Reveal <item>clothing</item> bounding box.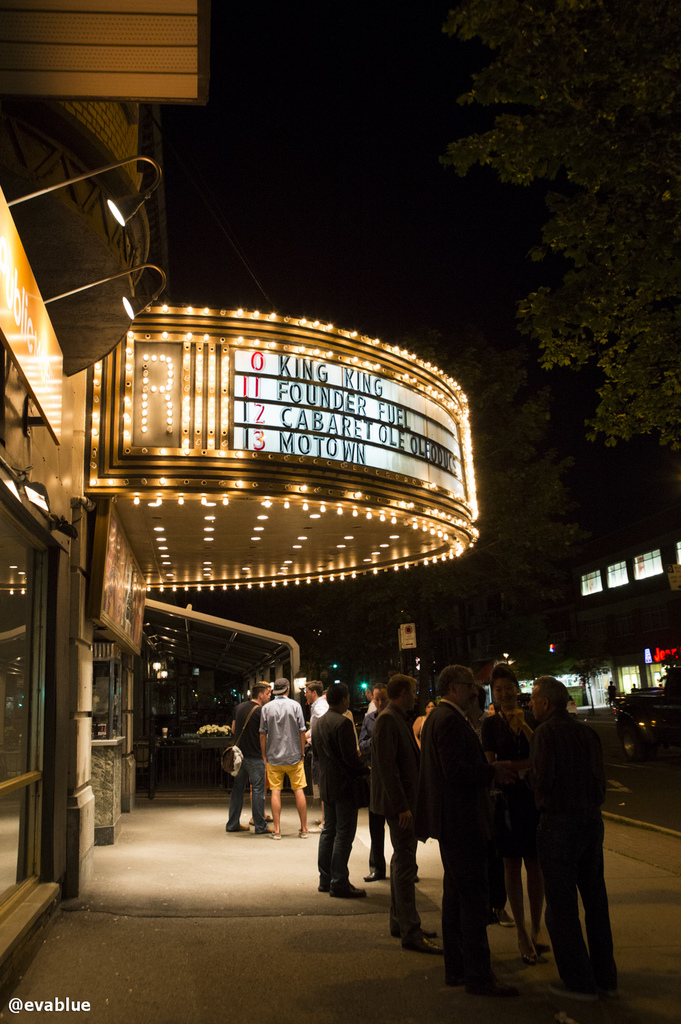
Revealed: x1=418 y1=696 x2=495 y2=963.
